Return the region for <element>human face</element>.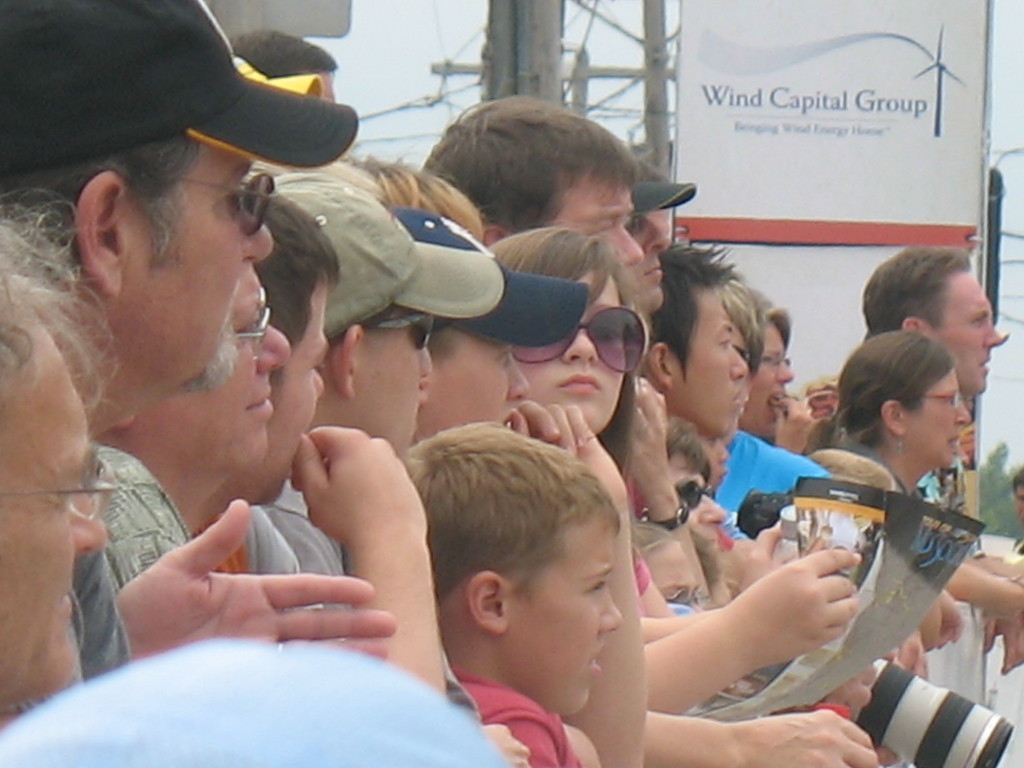
rect(670, 283, 749, 440).
